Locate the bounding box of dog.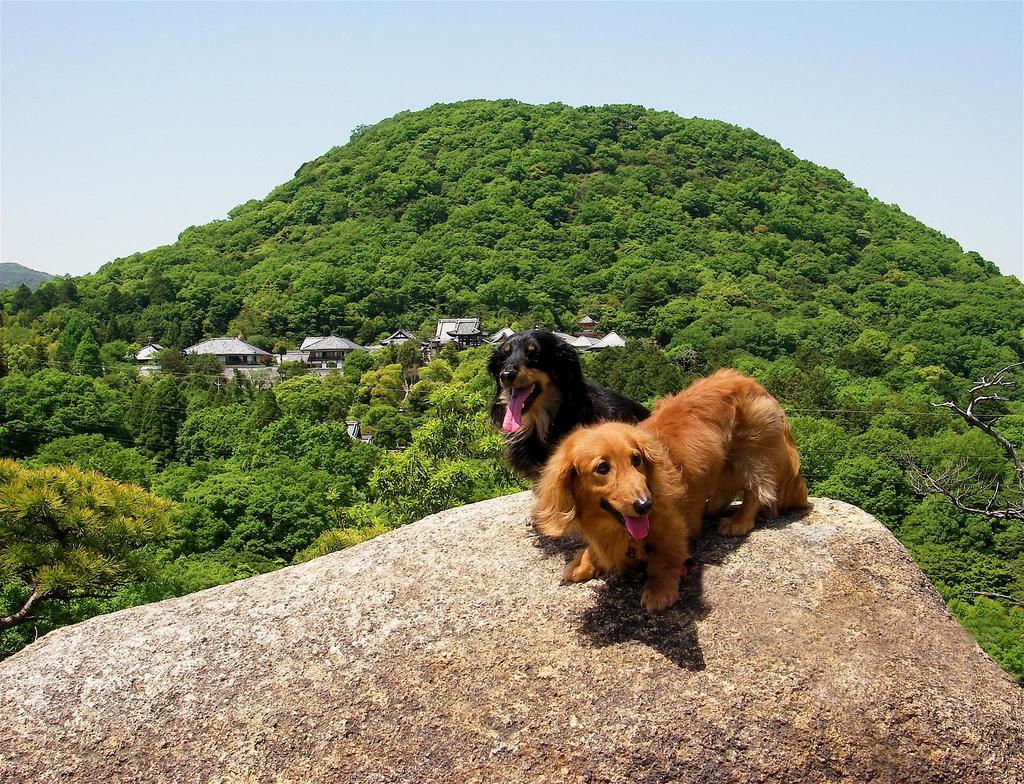
Bounding box: [487,330,653,486].
